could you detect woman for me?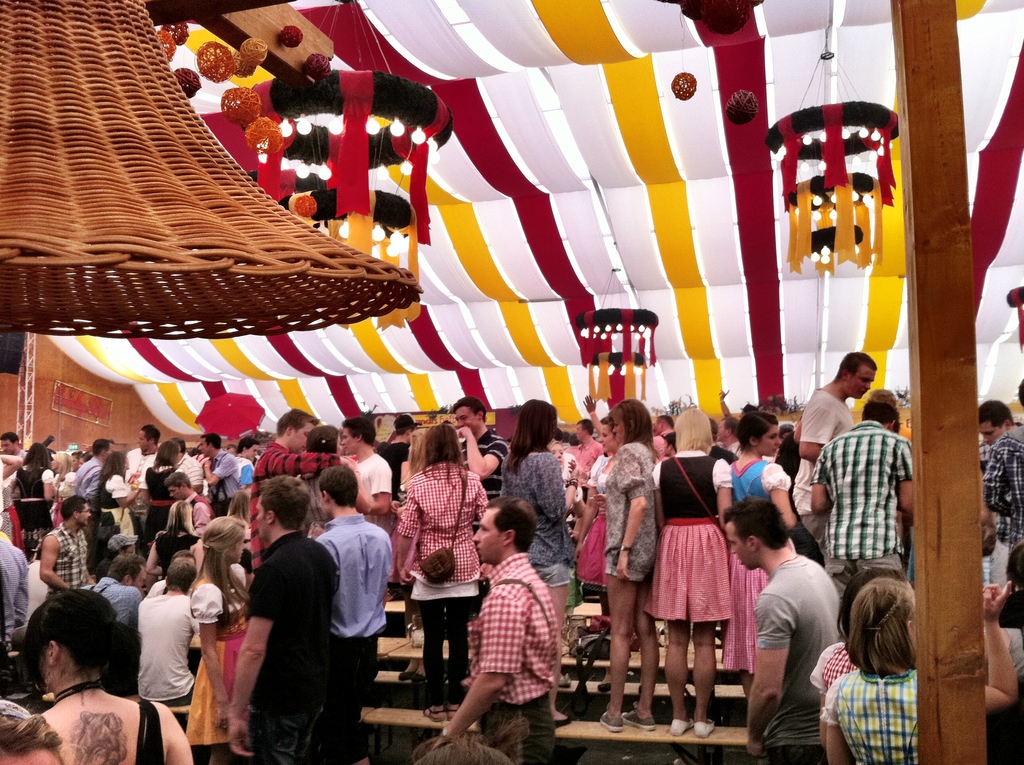
Detection result: region(595, 398, 657, 739).
